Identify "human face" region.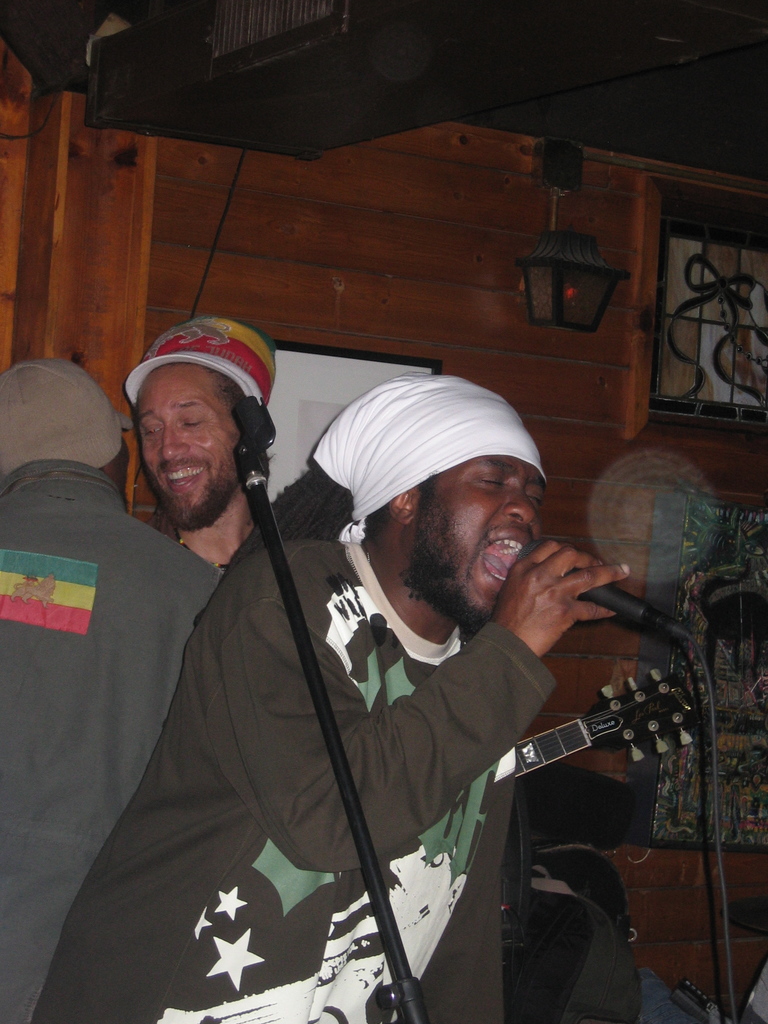
Region: [left=420, top=454, right=545, bottom=609].
